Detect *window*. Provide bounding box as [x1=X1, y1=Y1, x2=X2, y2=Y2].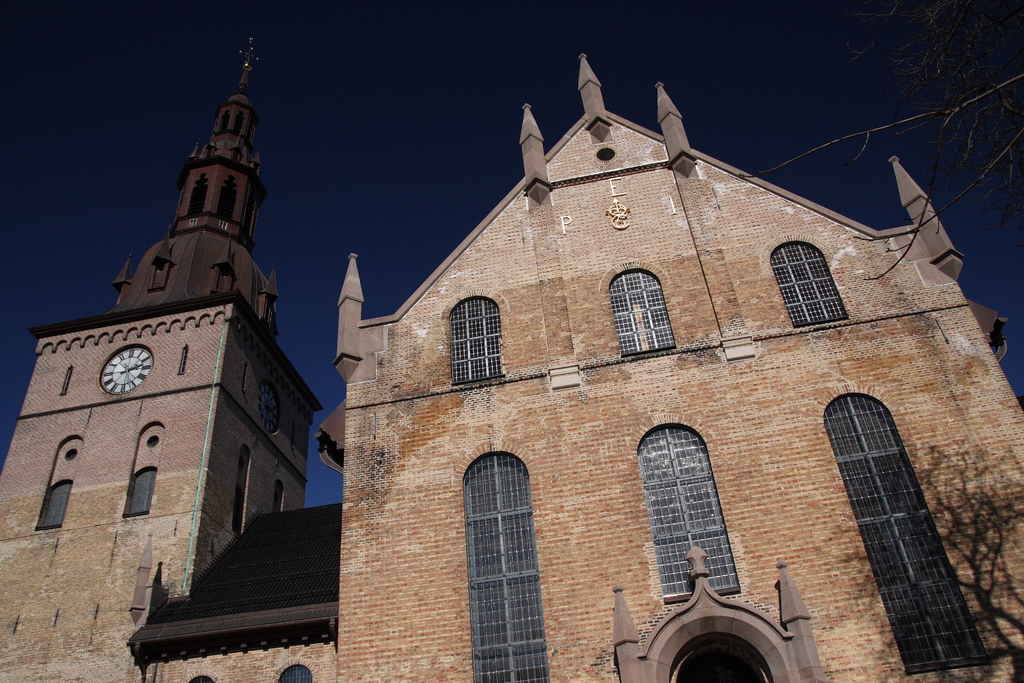
[x1=462, y1=450, x2=553, y2=682].
